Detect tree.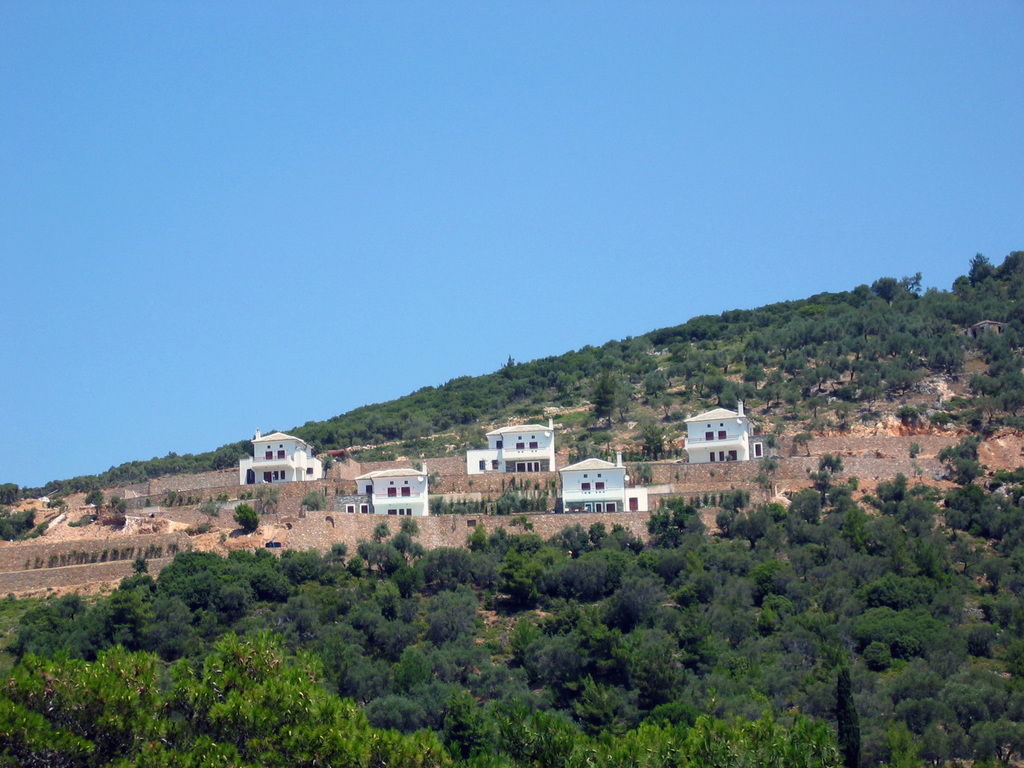
Detected at crop(83, 489, 104, 520).
